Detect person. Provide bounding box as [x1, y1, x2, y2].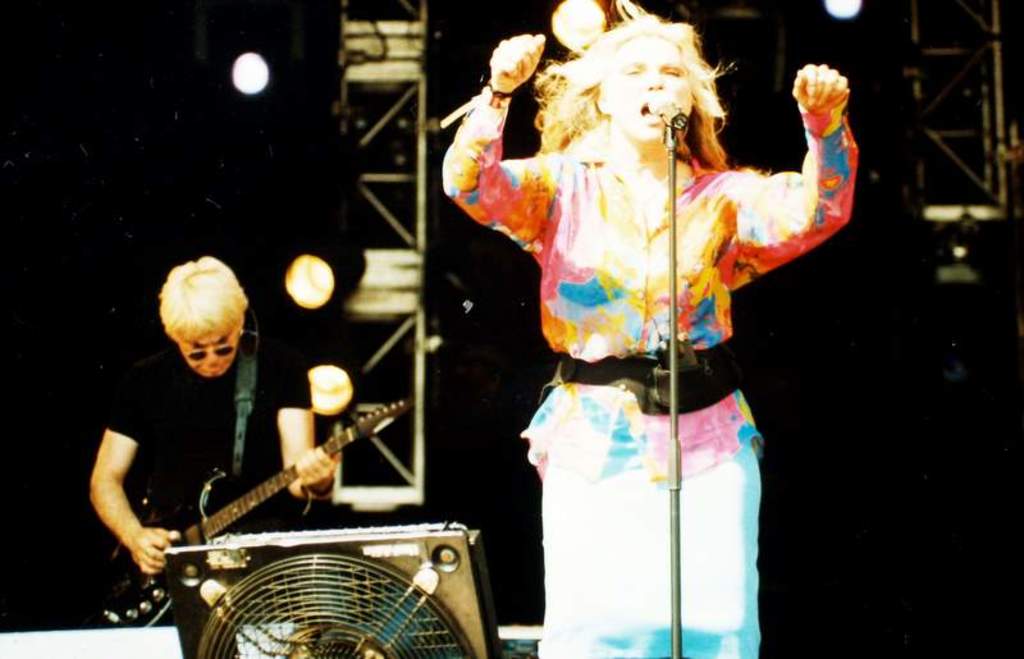
[443, 0, 850, 639].
